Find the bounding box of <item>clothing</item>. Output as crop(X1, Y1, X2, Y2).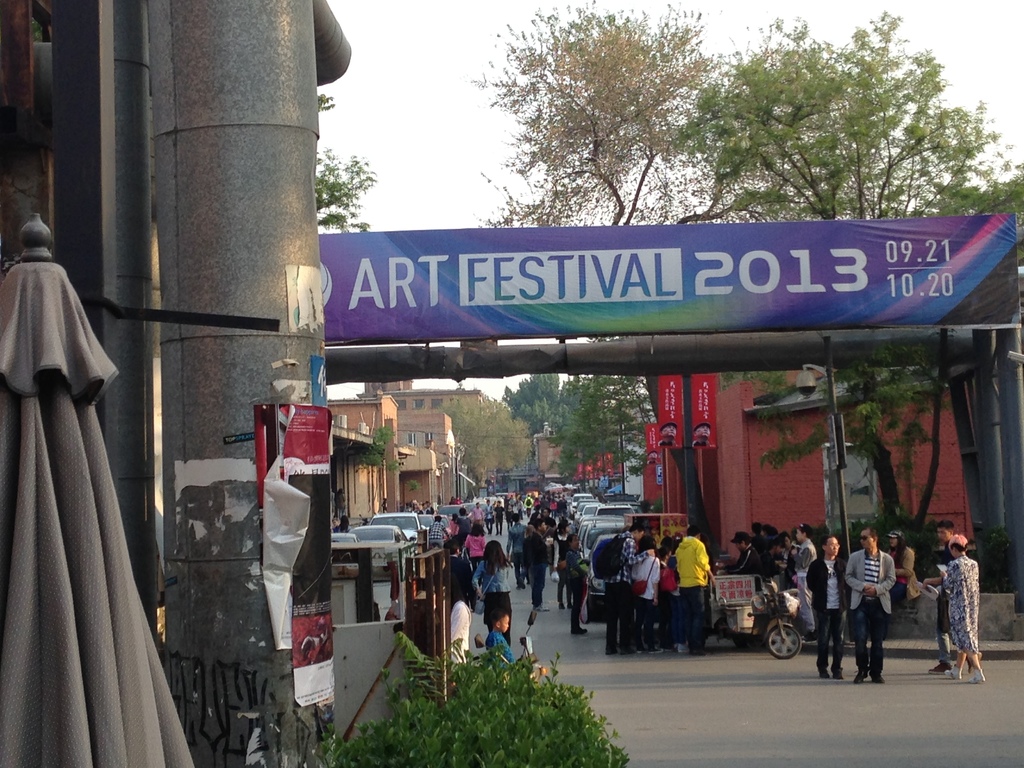
crop(805, 557, 845, 675).
